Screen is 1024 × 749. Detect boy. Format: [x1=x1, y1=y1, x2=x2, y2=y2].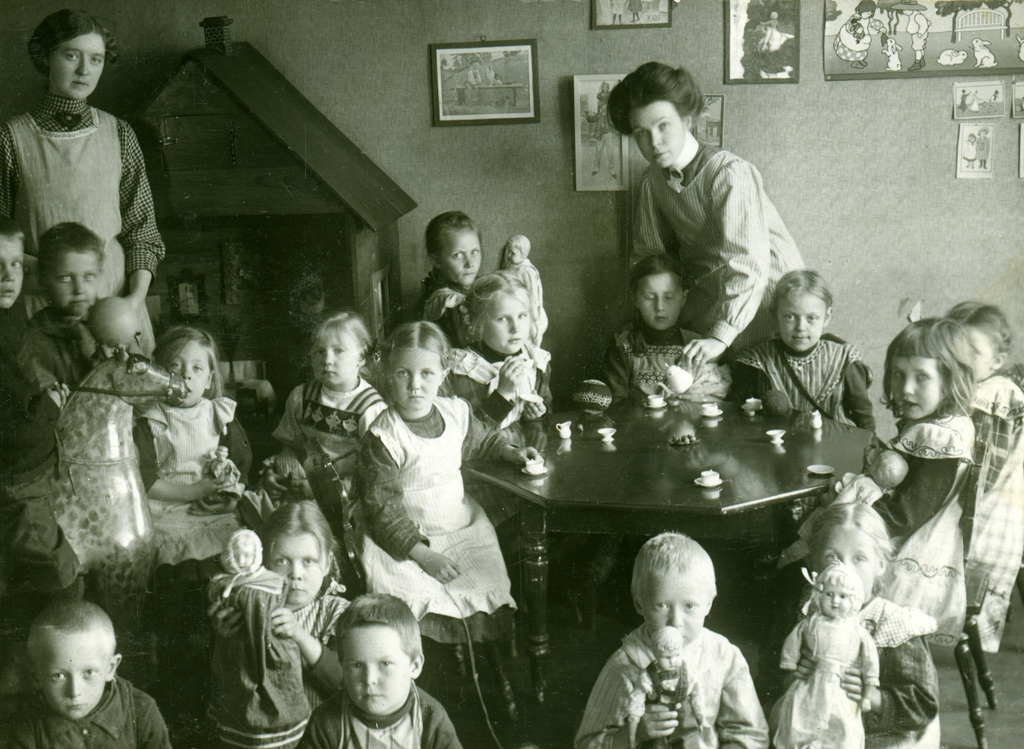
[x1=0, y1=596, x2=177, y2=748].
